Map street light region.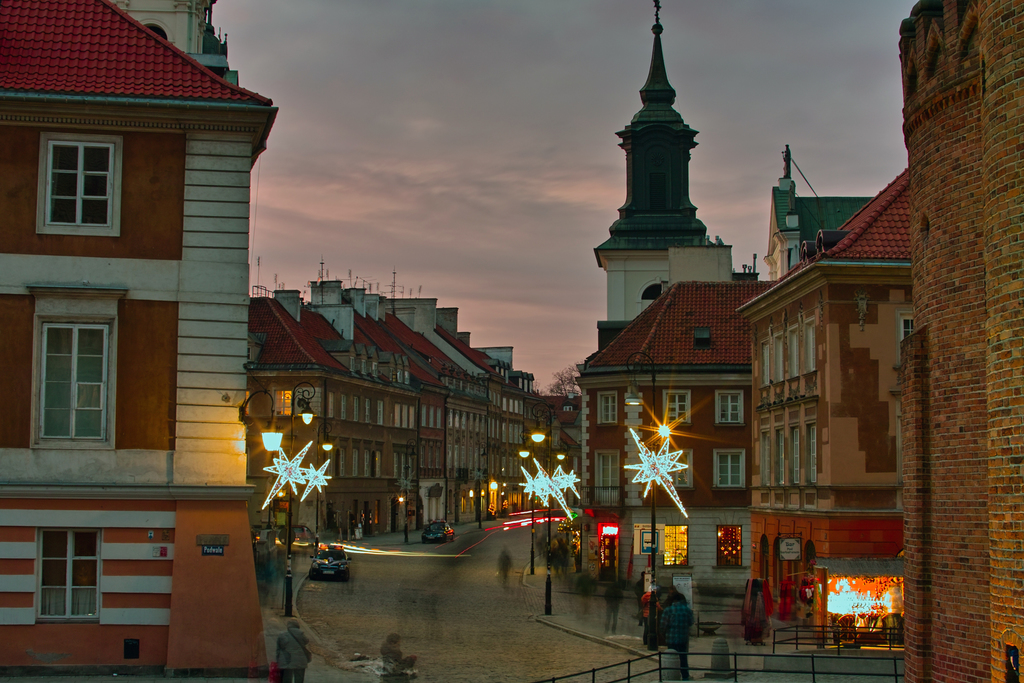
Mapped to box=[515, 436, 541, 579].
